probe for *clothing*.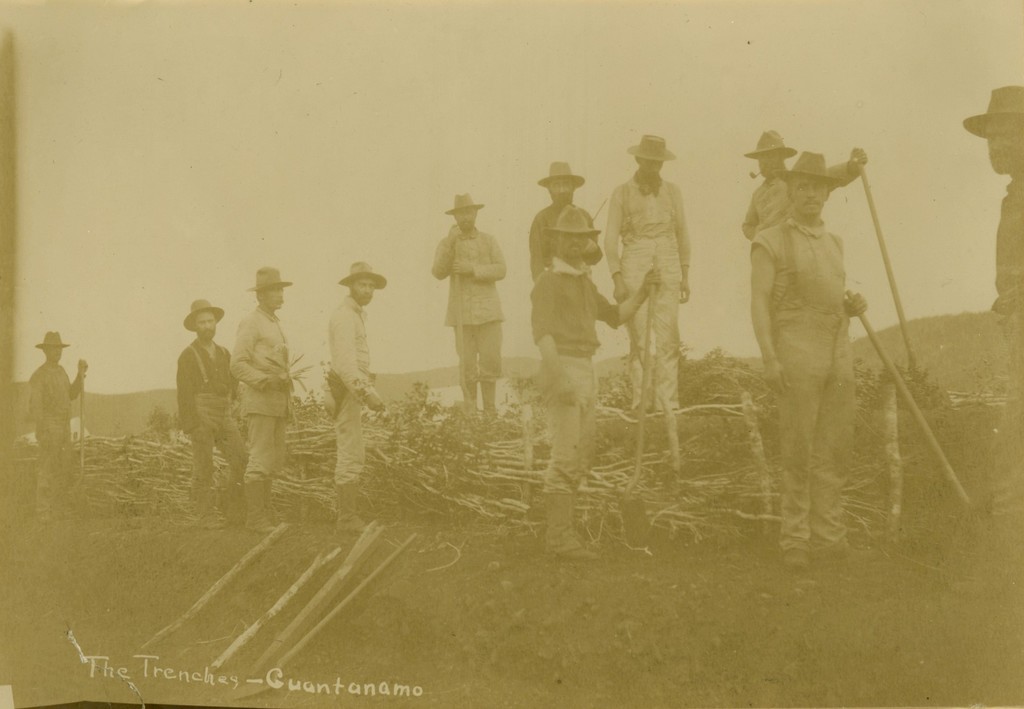
Probe result: 535,270,605,483.
